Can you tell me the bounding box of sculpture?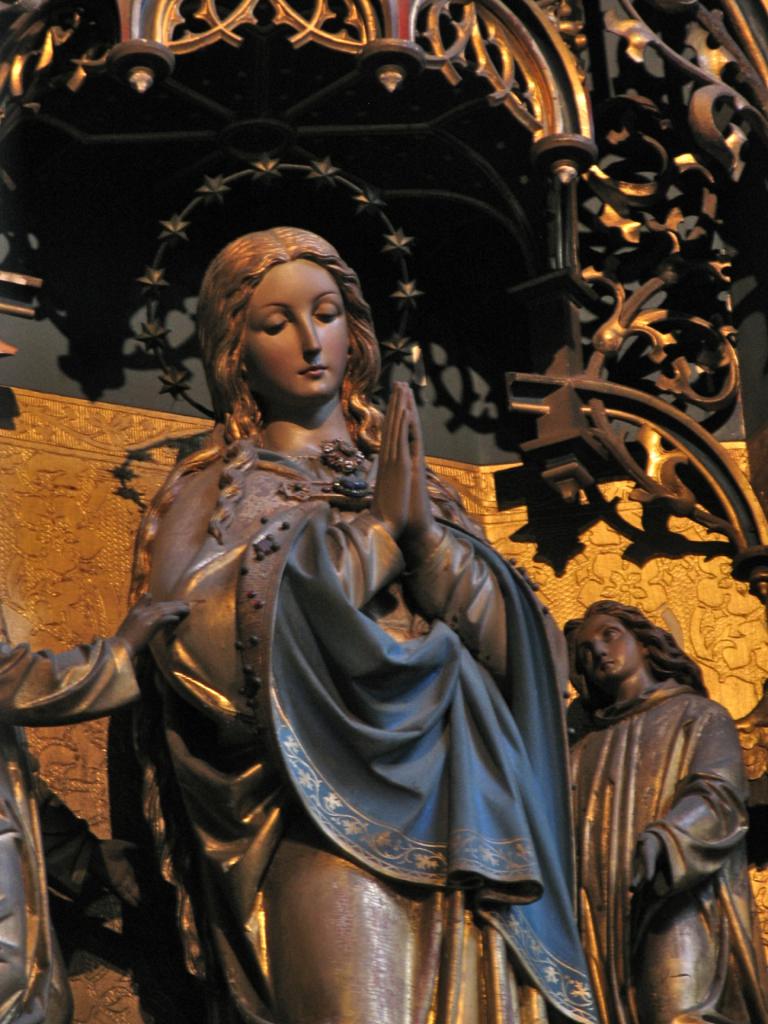
l=559, t=590, r=767, b=1023.
